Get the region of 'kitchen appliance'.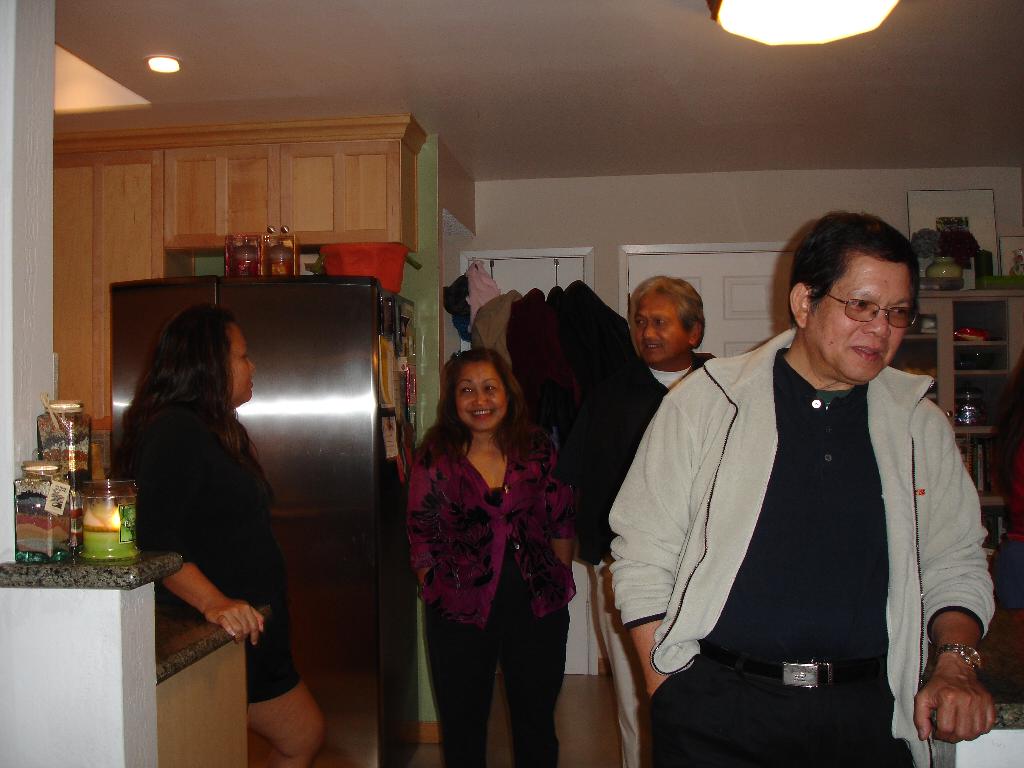
bbox(17, 461, 76, 560).
